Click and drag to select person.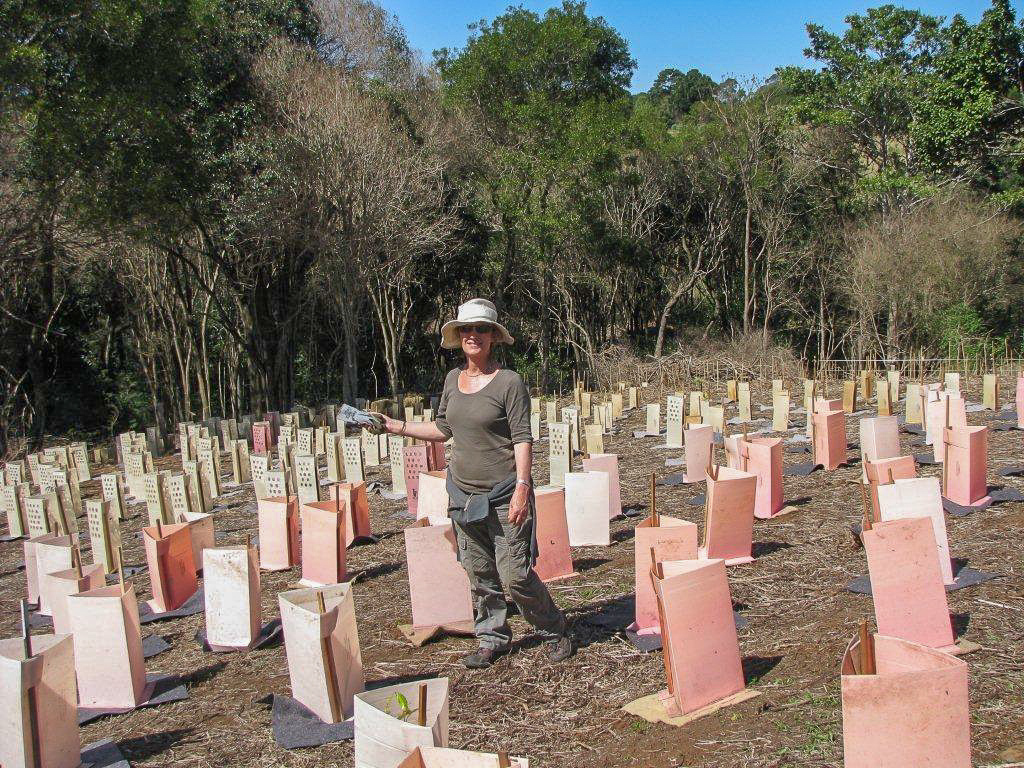
Selection: 344:292:584:678.
